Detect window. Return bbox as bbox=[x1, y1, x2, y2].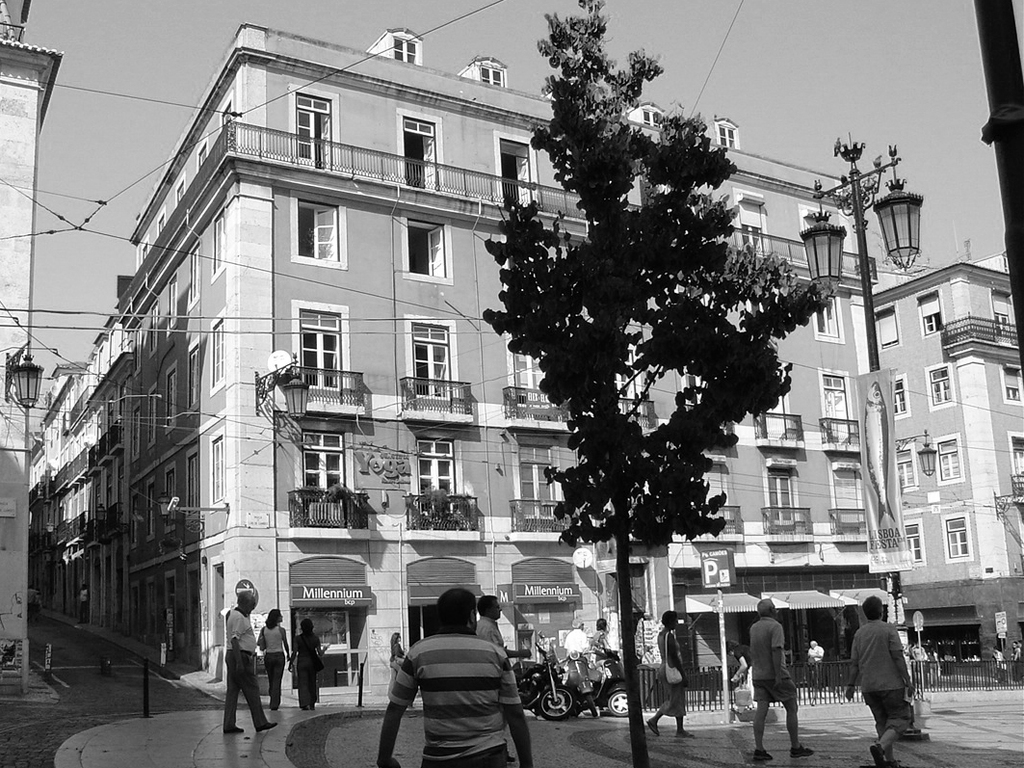
bbox=[805, 289, 843, 340].
